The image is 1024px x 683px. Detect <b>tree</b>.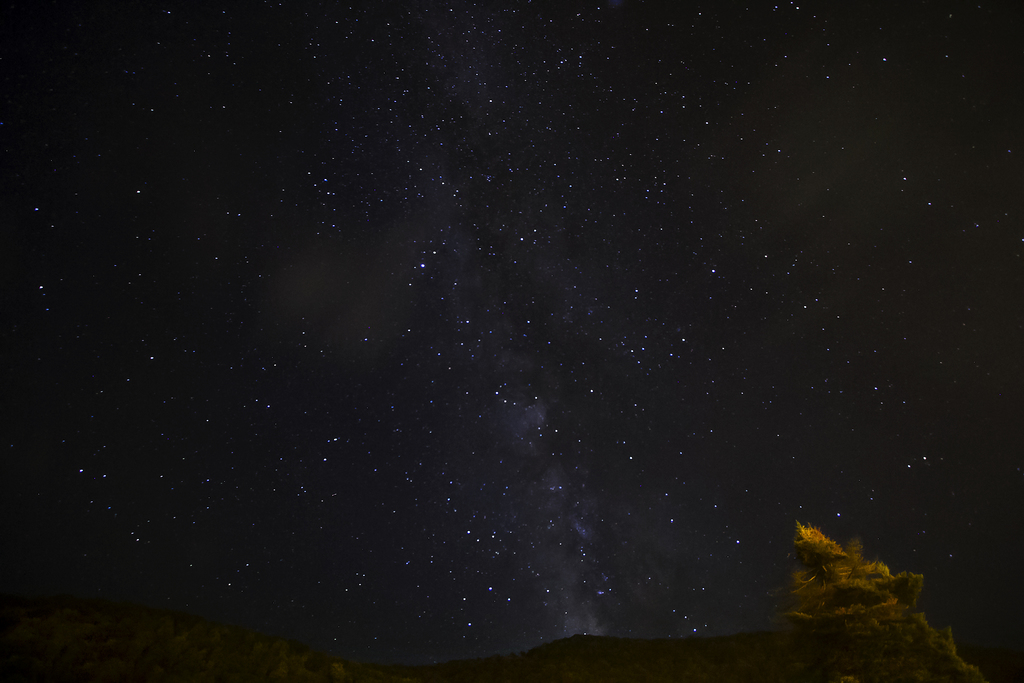
Detection: (748,522,951,649).
